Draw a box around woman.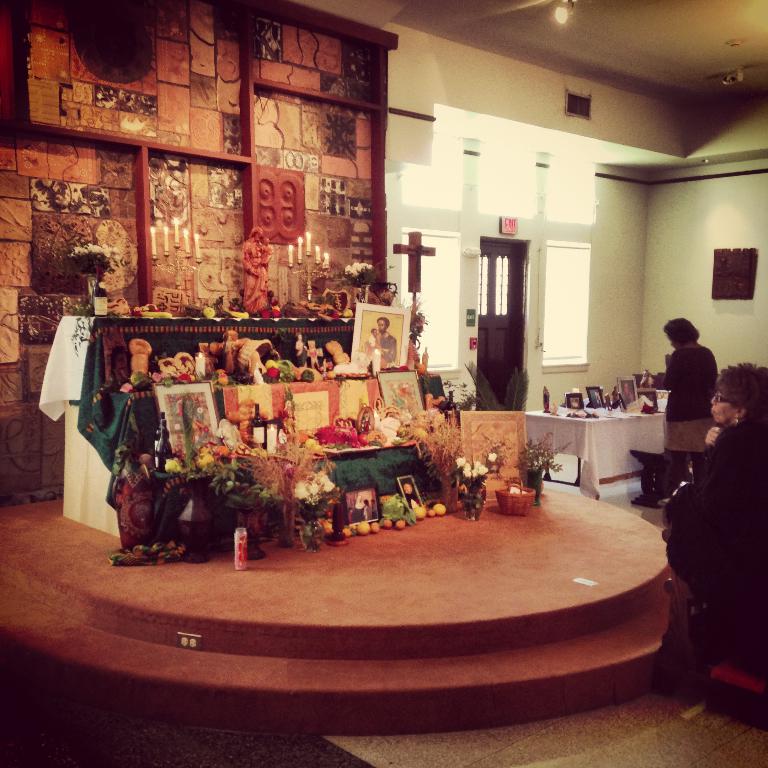
bbox=[646, 315, 726, 511].
